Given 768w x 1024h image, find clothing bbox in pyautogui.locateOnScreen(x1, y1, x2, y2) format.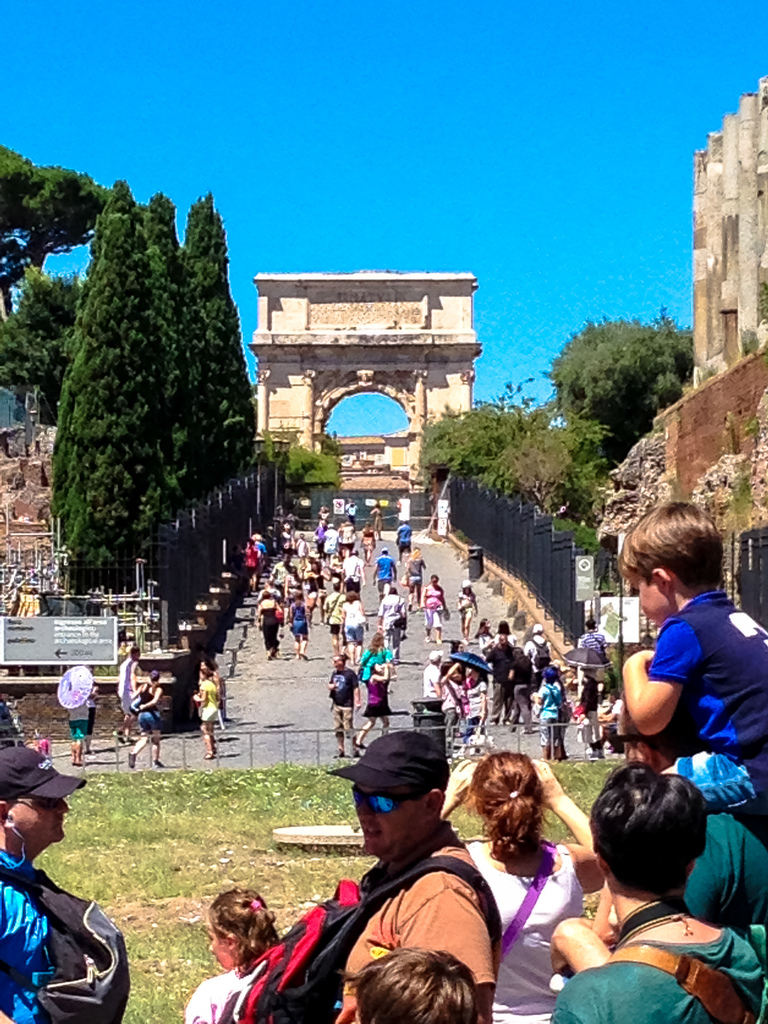
pyautogui.locateOnScreen(369, 511, 380, 534).
